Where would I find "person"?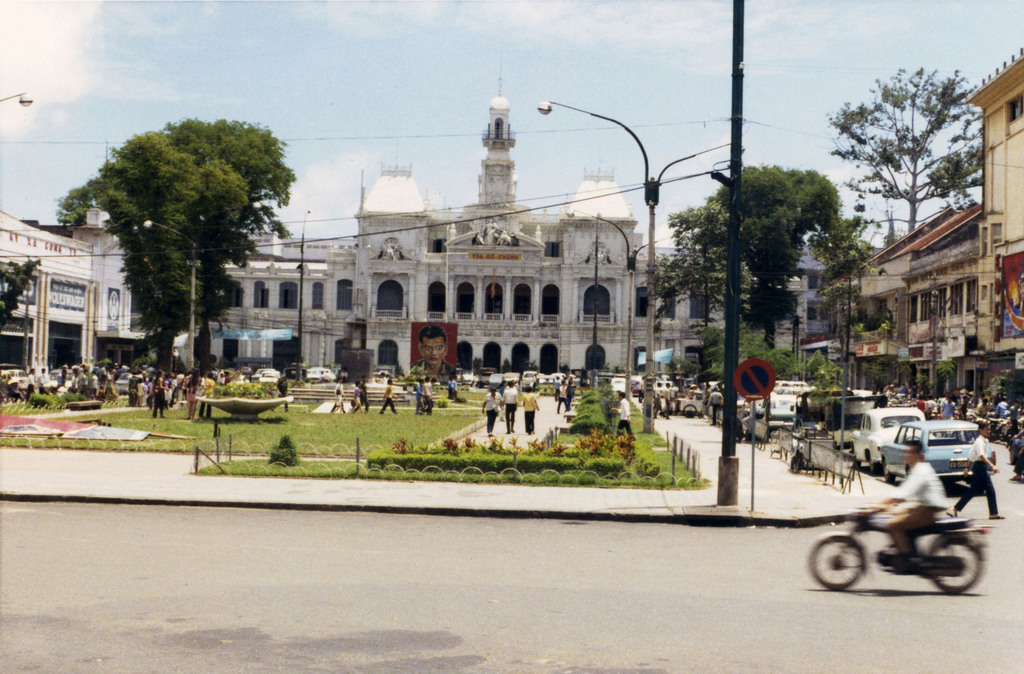
At region(860, 439, 948, 575).
